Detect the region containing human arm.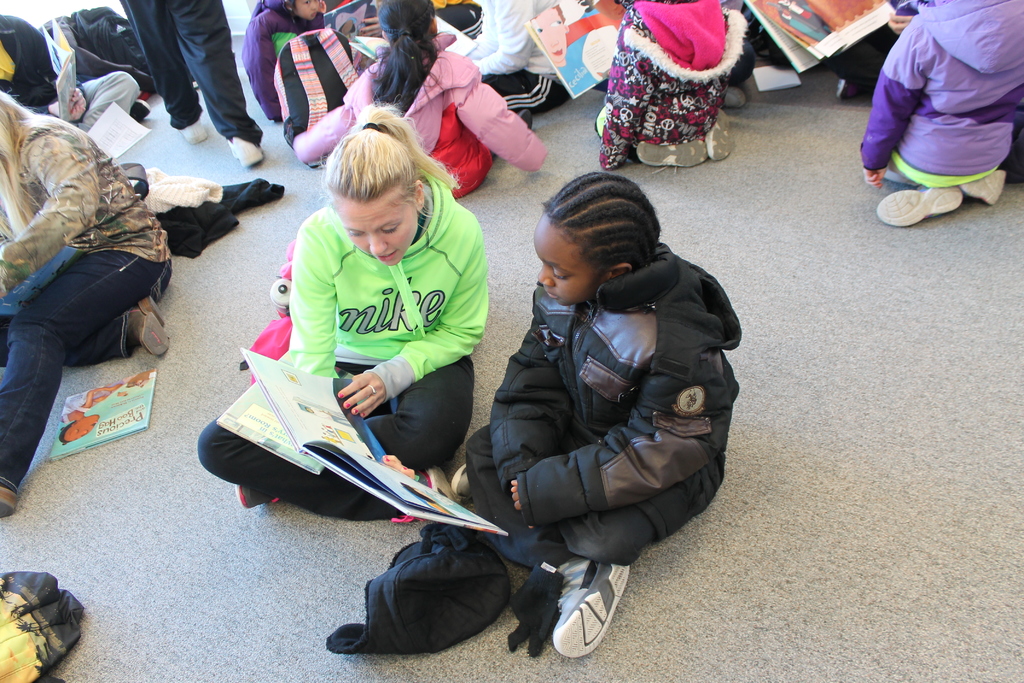
BBox(508, 350, 732, 536).
